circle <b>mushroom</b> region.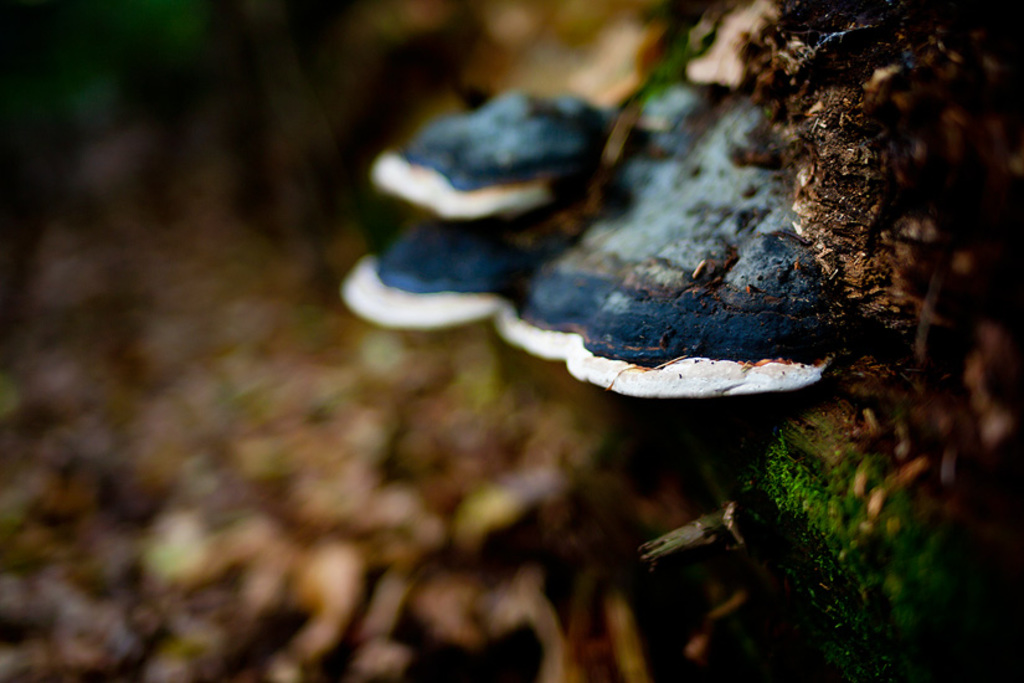
Region: (left=364, top=89, right=638, bottom=224).
